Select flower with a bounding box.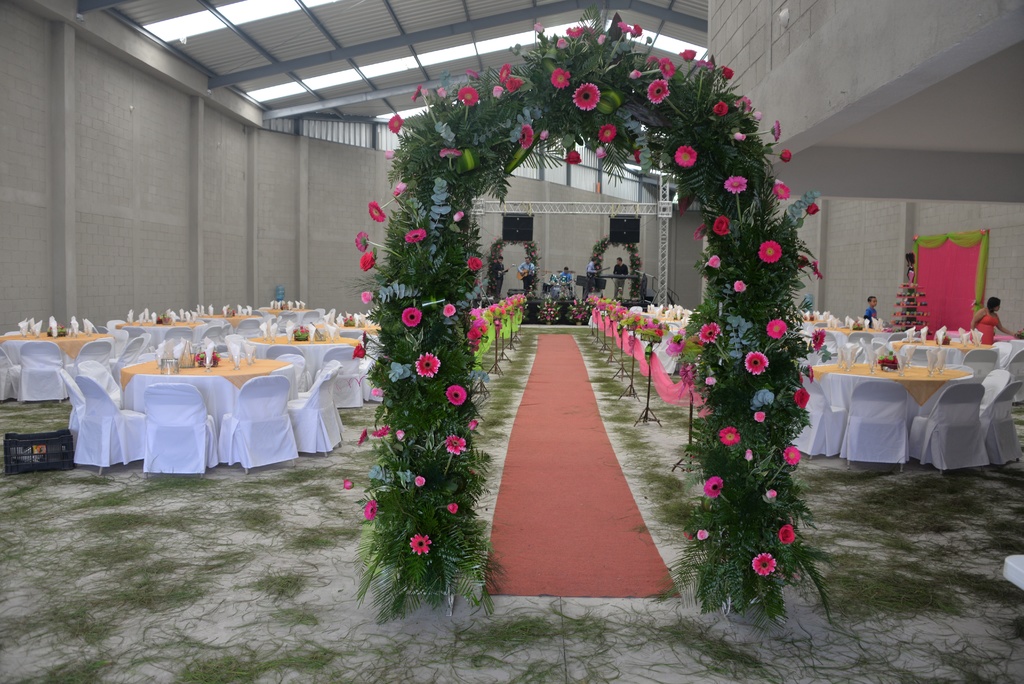
541, 124, 552, 141.
